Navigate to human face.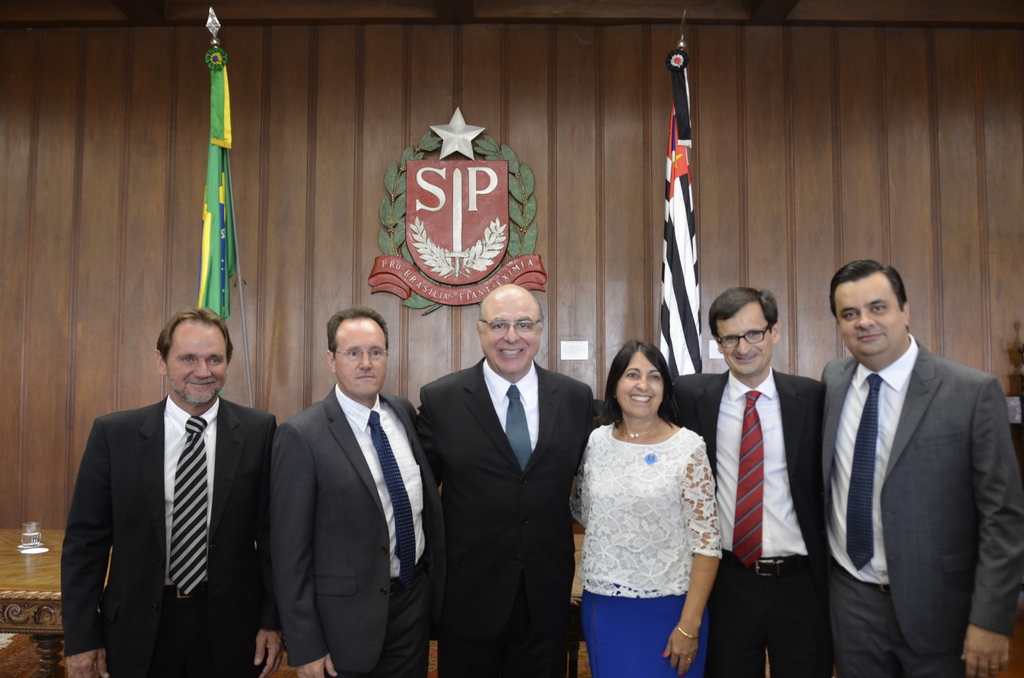
Navigation target: box(616, 353, 662, 416).
